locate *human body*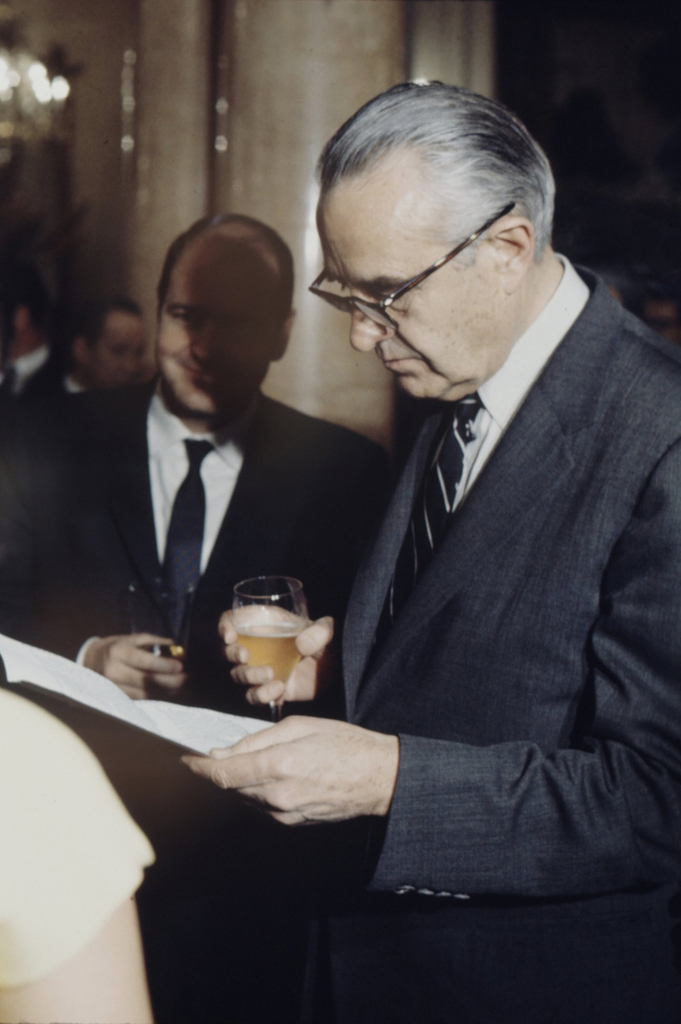
region(71, 191, 367, 690)
